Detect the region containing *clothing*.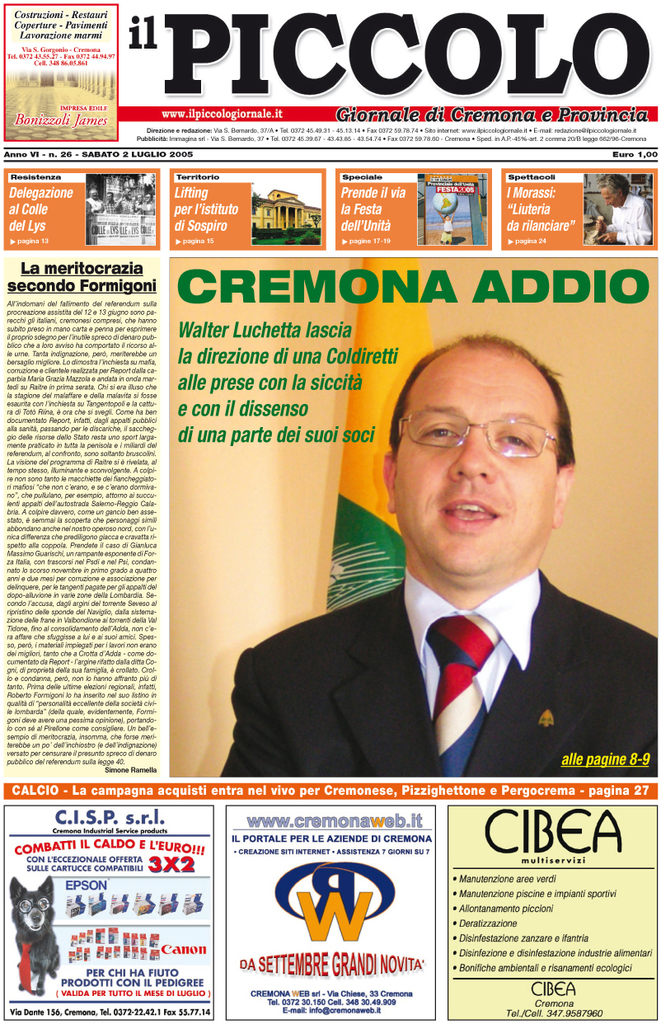
602, 190, 649, 247.
